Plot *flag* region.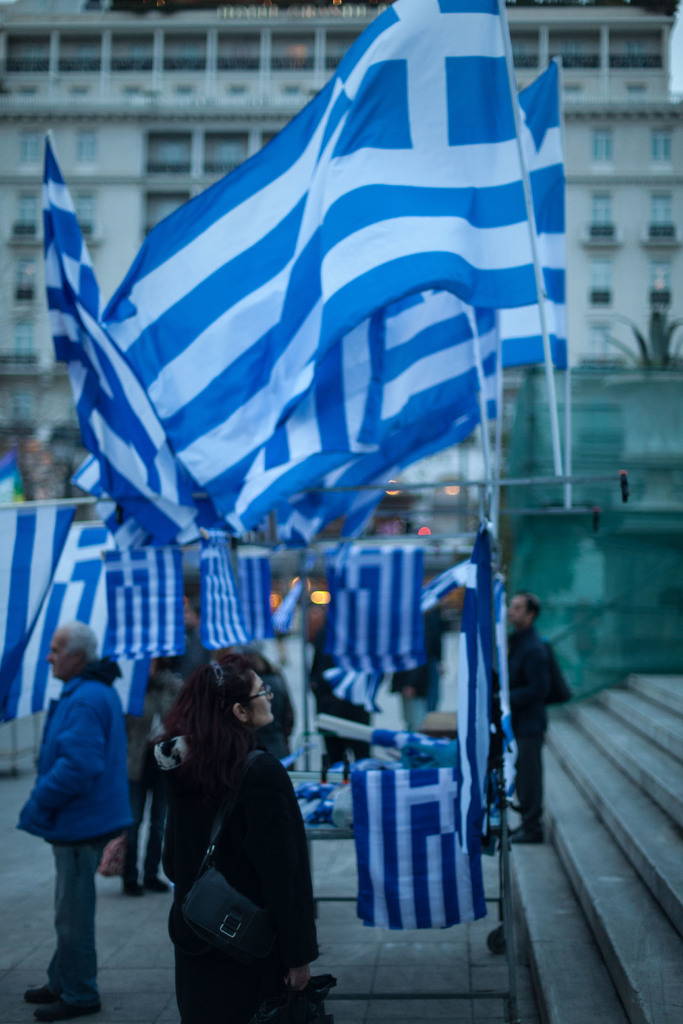
Plotted at <bbox>84, 536, 181, 666</bbox>.
